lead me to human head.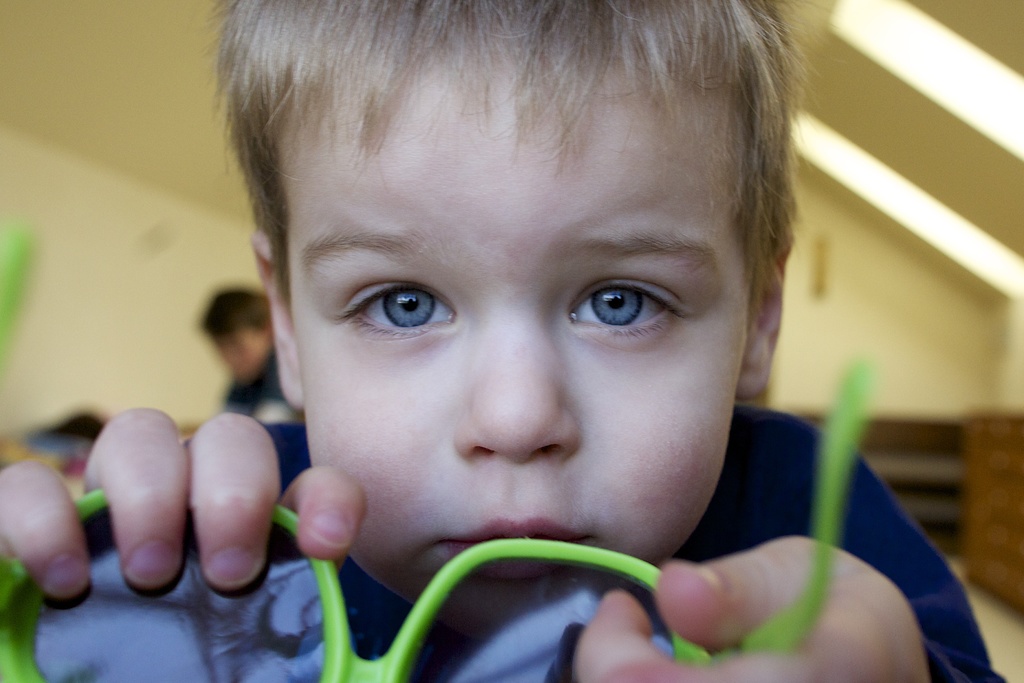
Lead to <box>209,0,837,616</box>.
